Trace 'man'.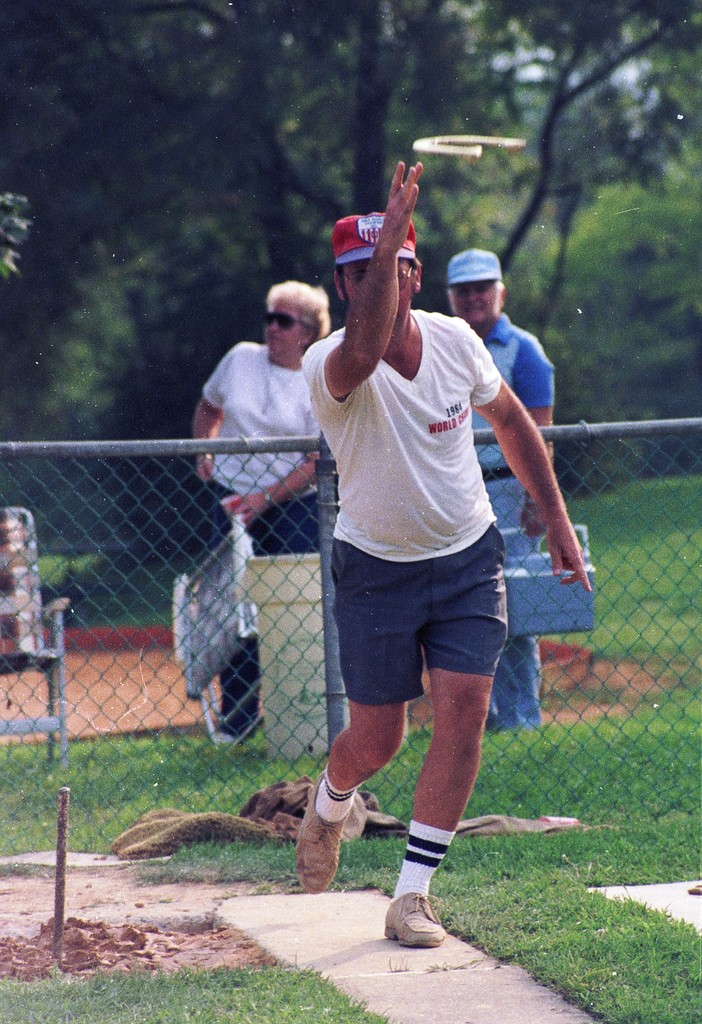
Traced to bbox(280, 145, 581, 938).
